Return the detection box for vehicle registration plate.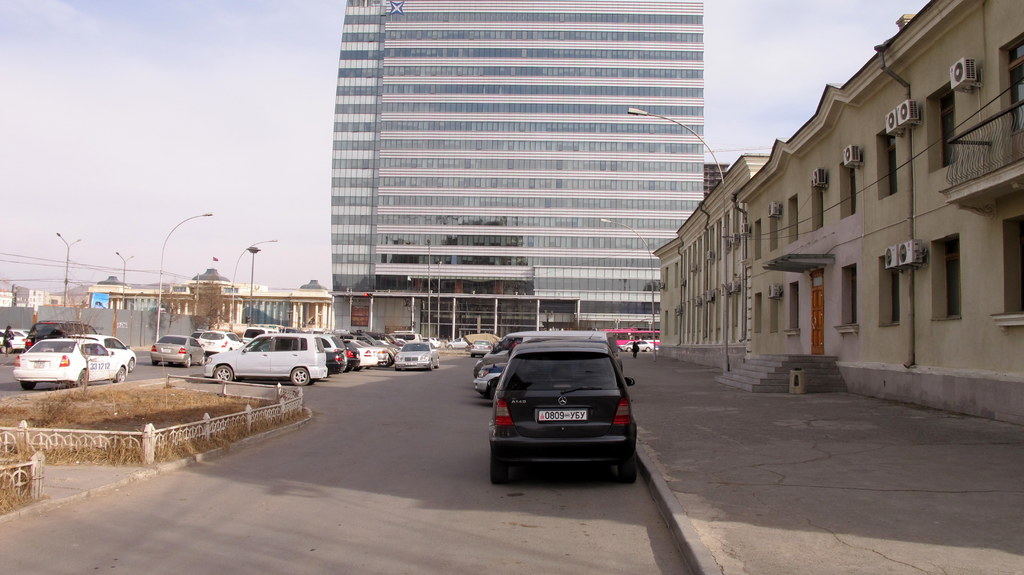
(31,362,42,368).
